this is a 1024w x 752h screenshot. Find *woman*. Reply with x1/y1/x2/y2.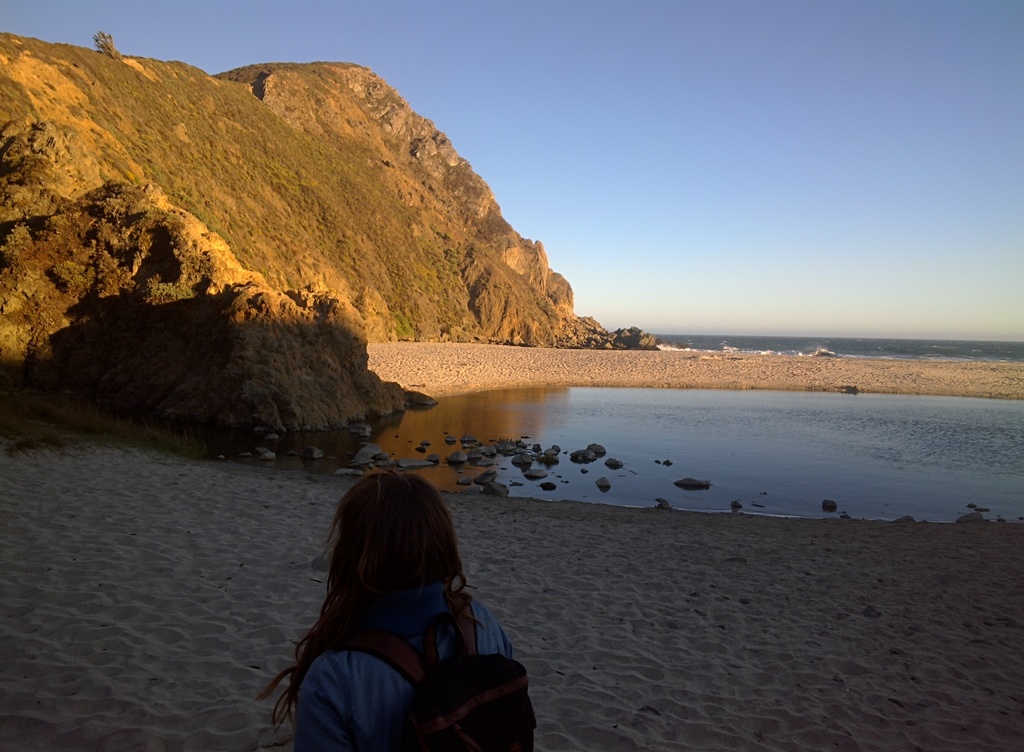
256/471/513/751.
